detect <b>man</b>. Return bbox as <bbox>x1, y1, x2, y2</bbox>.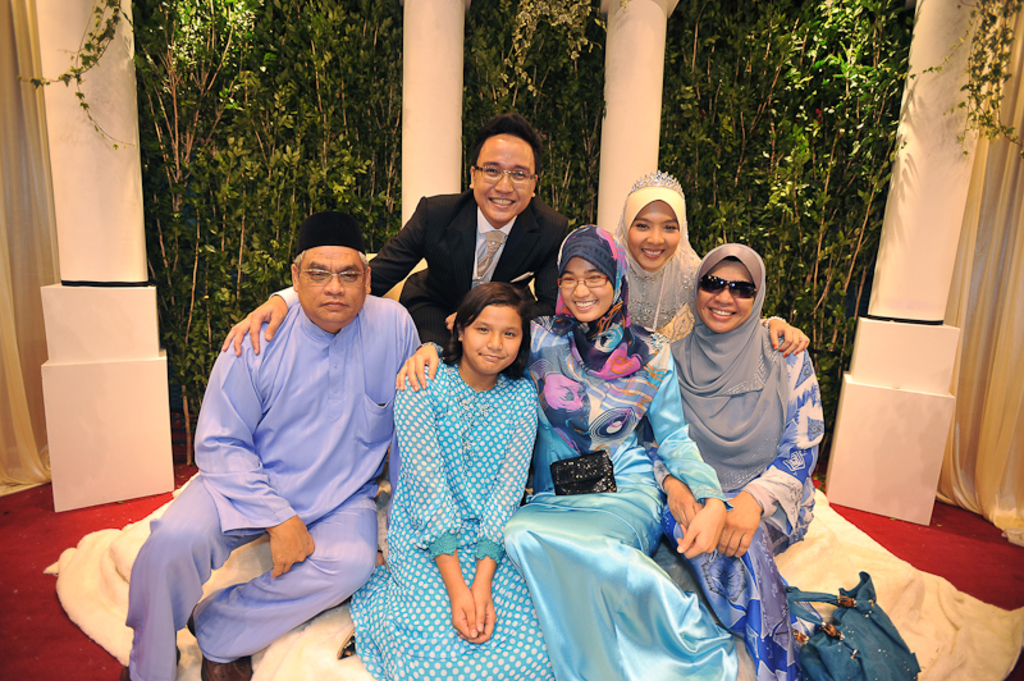
<bbox>133, 205, 435, 671</bbox>.
